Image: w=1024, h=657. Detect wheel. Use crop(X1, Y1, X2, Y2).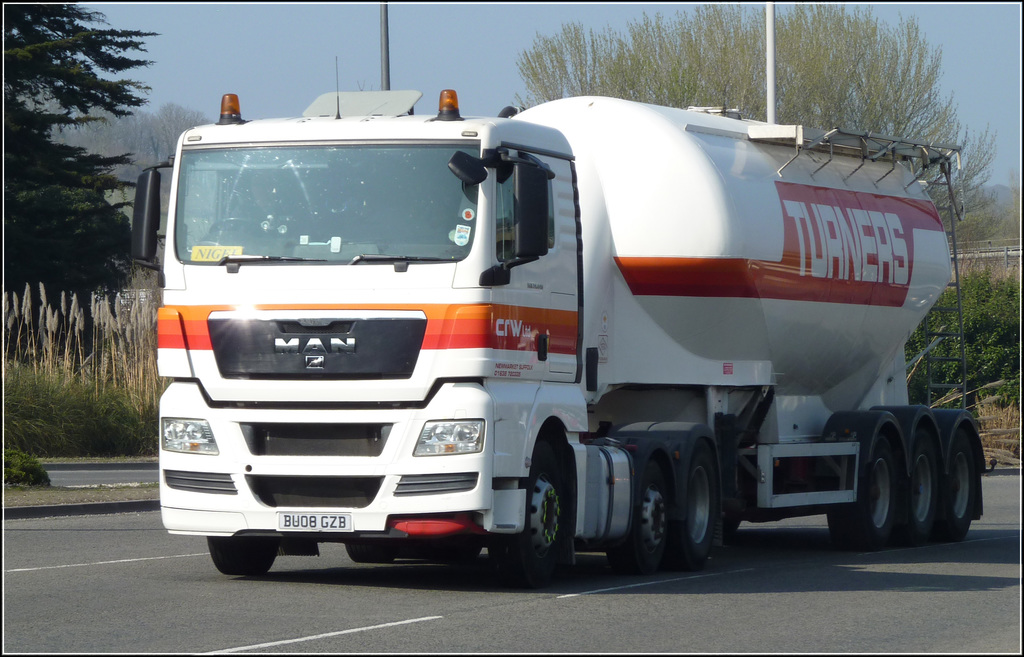
crop(611, 454, 669, 580).
